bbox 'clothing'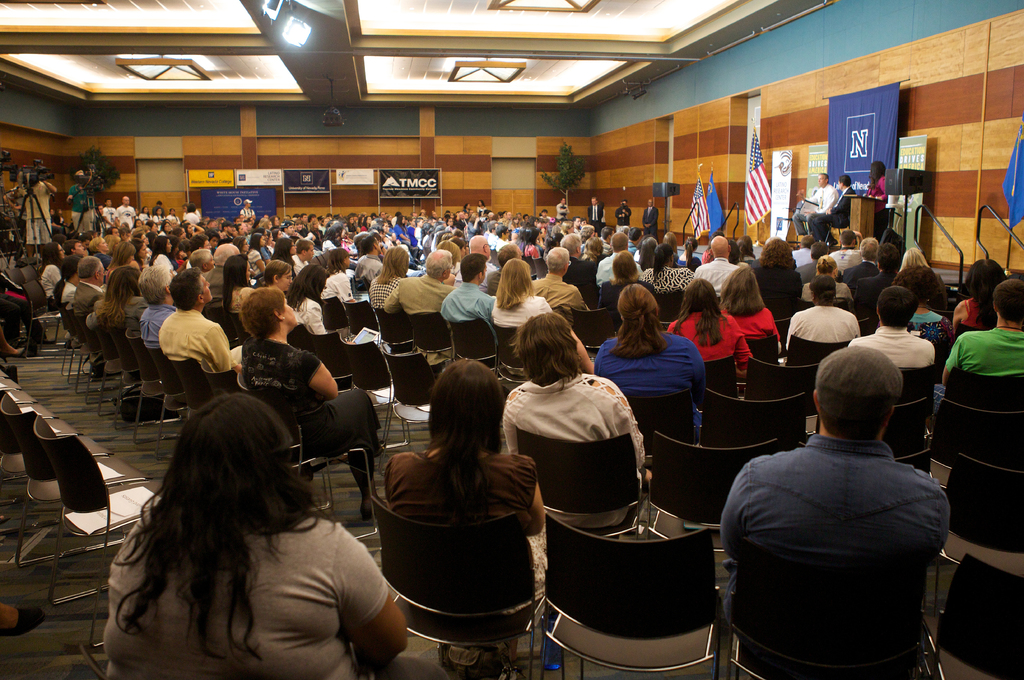
[847, 324, 934, 363]
